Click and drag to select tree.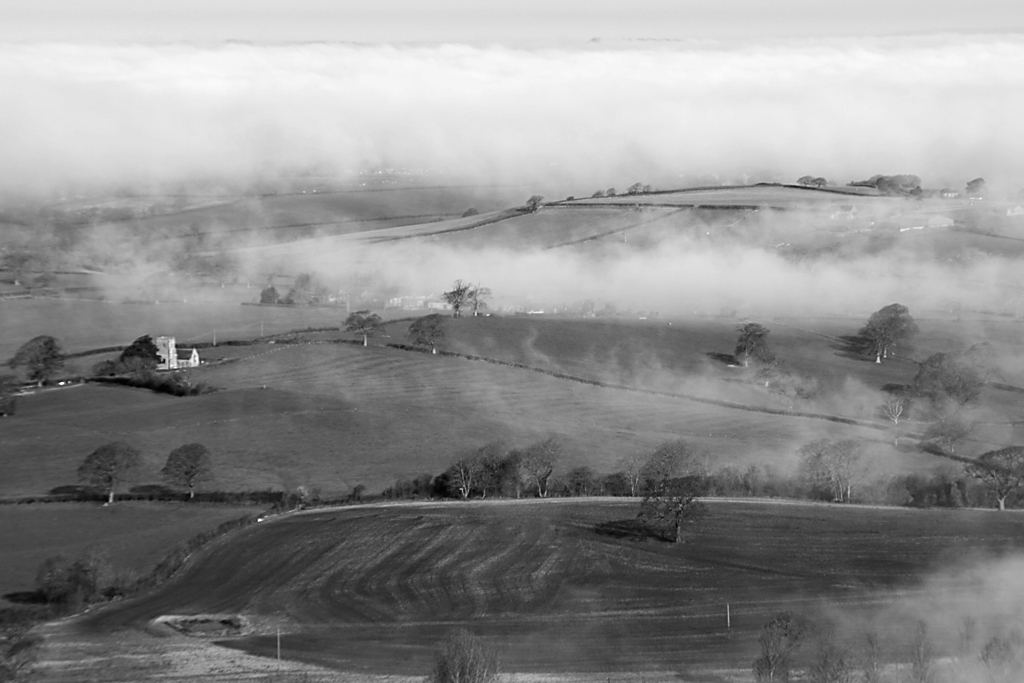
Selection: {"left": 743, "top": 461, "right": 783, "bottom": 498}.
